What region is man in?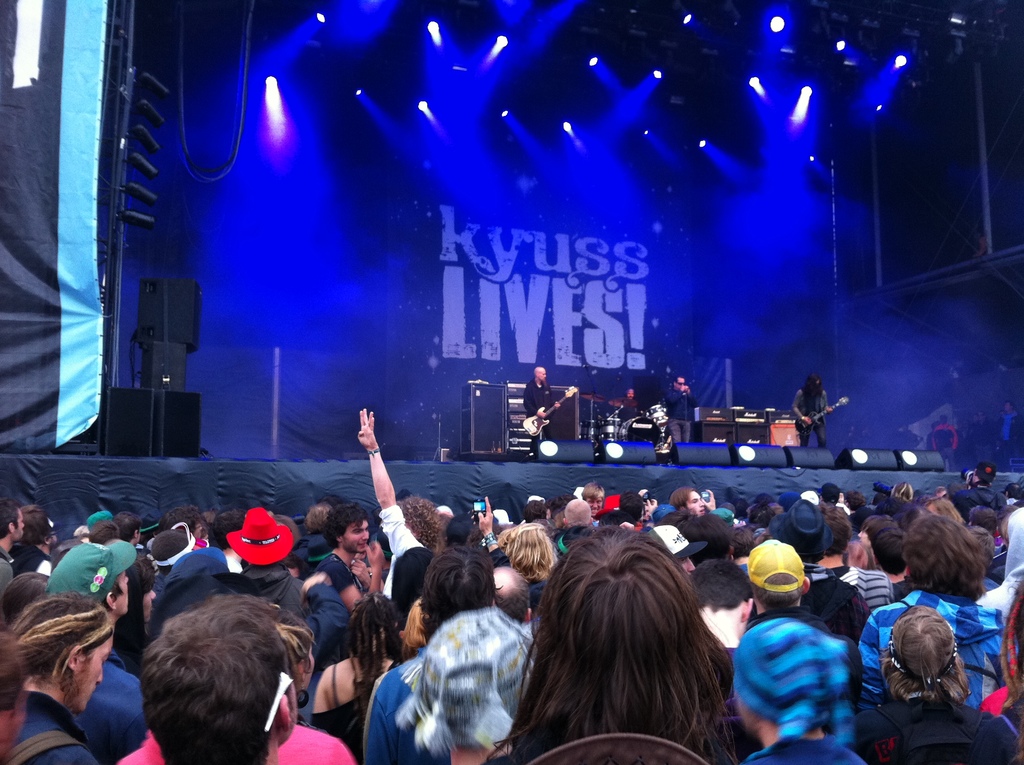
(left=314, top=504, right=385, bottom=617).
